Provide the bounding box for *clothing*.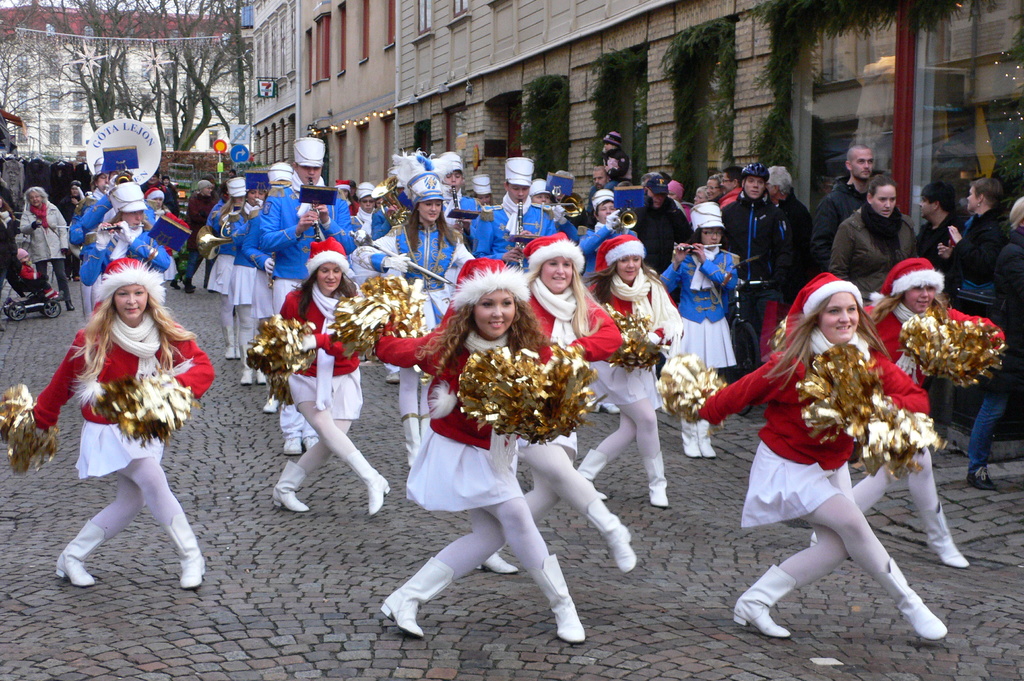
(x1=467, y1=193, x2=569, y2=255).
